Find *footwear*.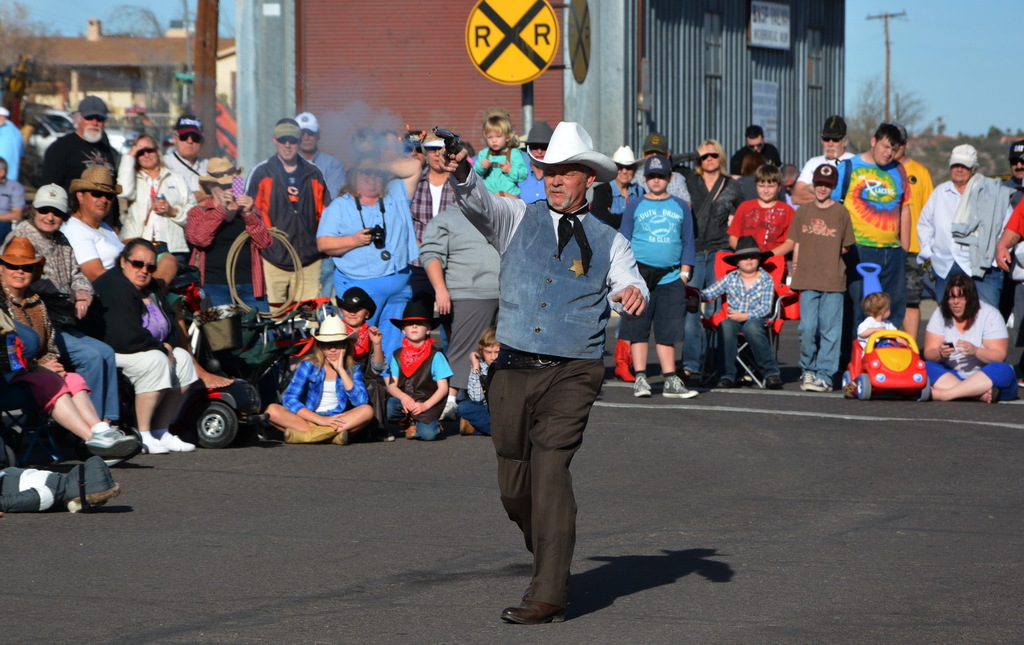
{"left": 84, "top": 418, "right": 136, "bottom": 457}.
